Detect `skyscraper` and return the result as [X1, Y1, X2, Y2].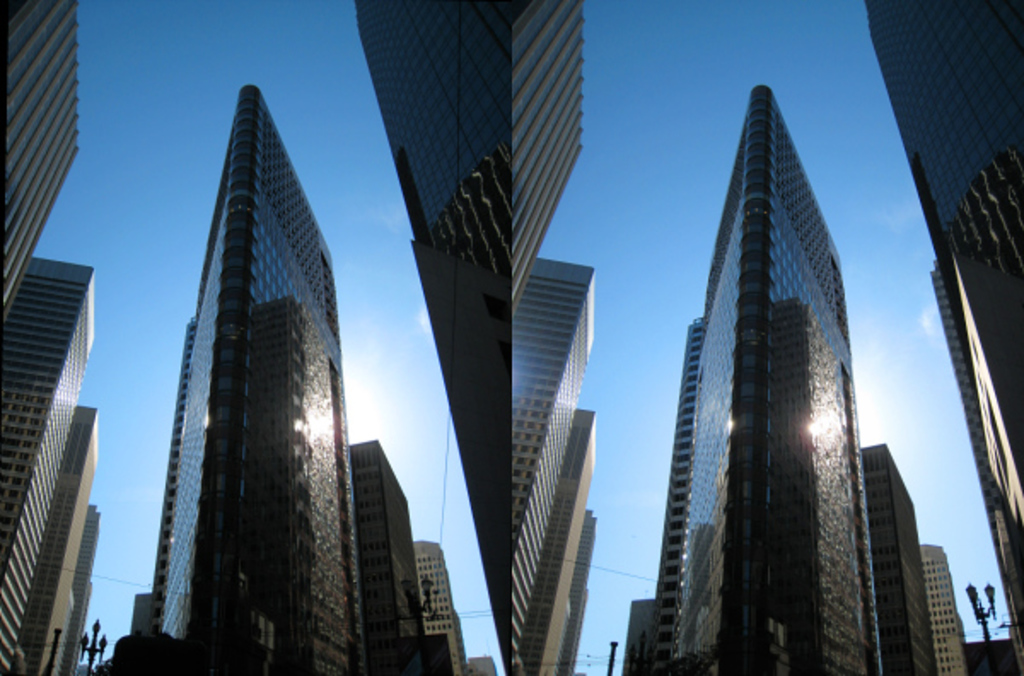
[128, 77, 357, 666].
